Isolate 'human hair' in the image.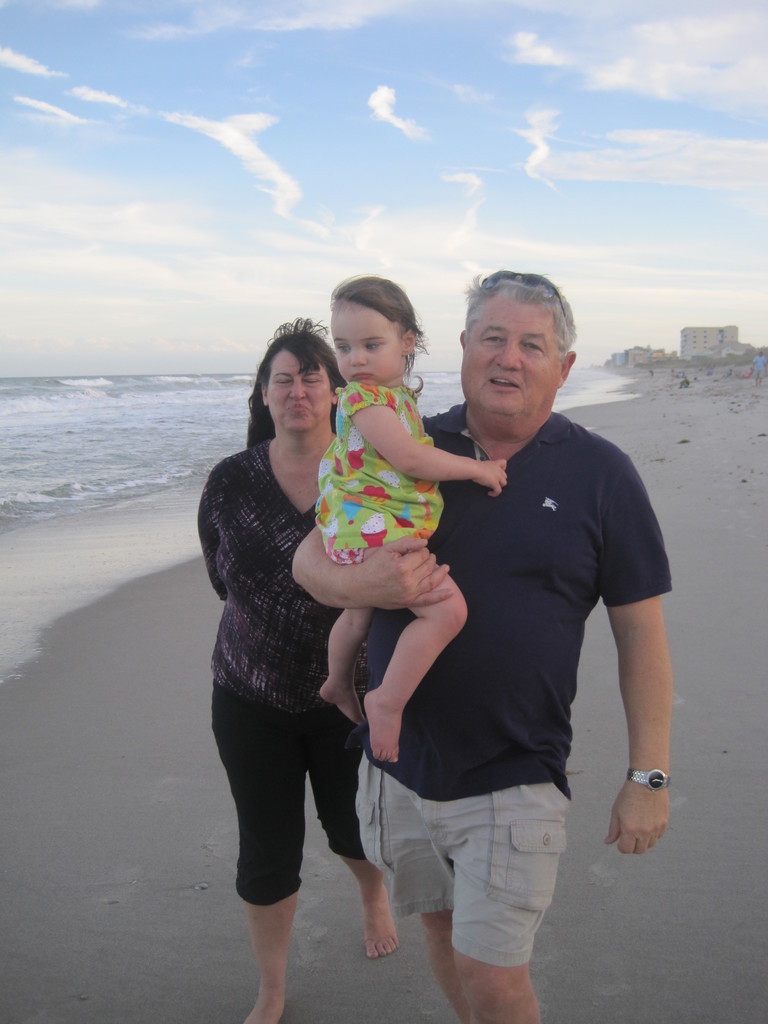
Isolated region: {"x1": 461, "y1": 268, "x2": 578, "y2": 362}.
